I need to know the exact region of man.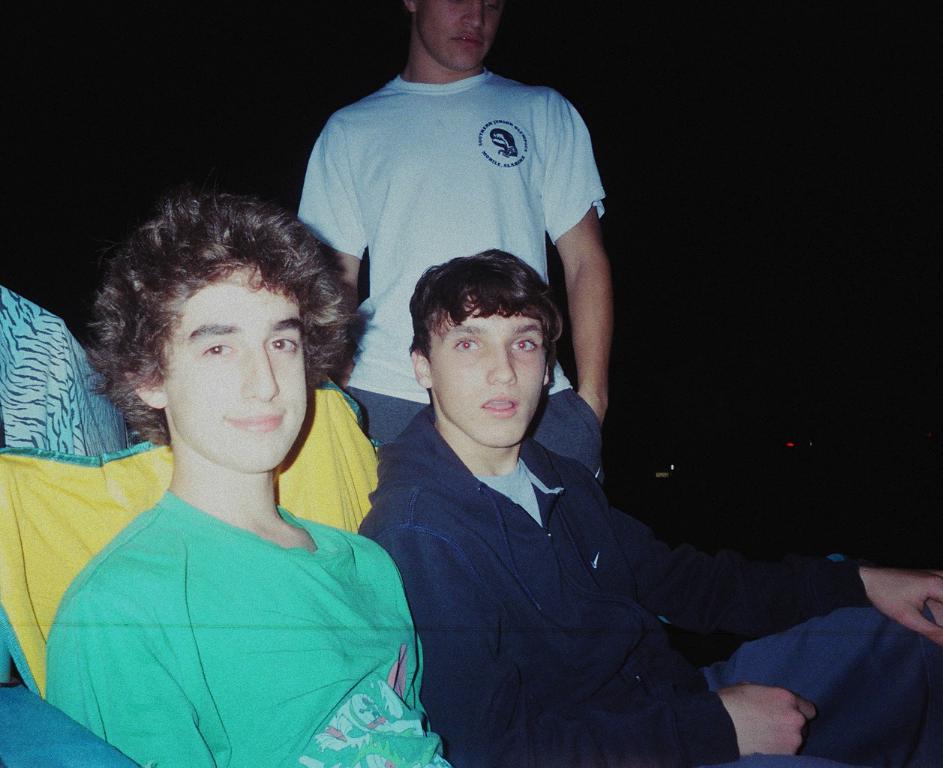
Region: {"left": 358, "top": 249, "right": 942, "bottom": 767}.
